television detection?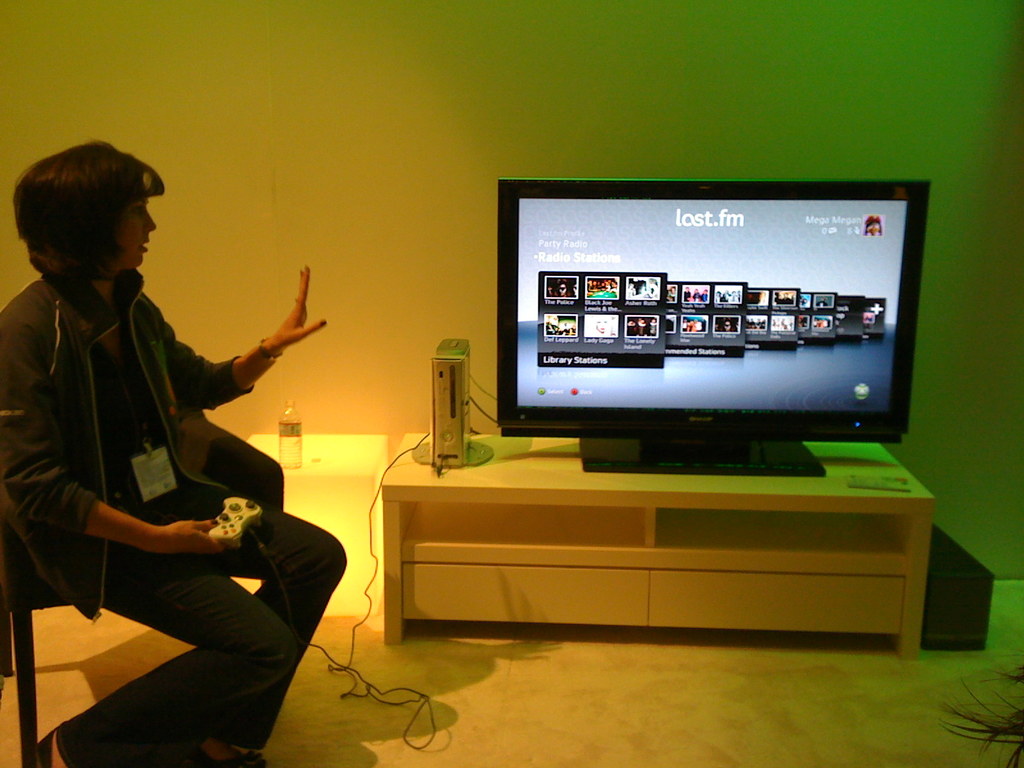
rect(492, 175, 935, 481)
